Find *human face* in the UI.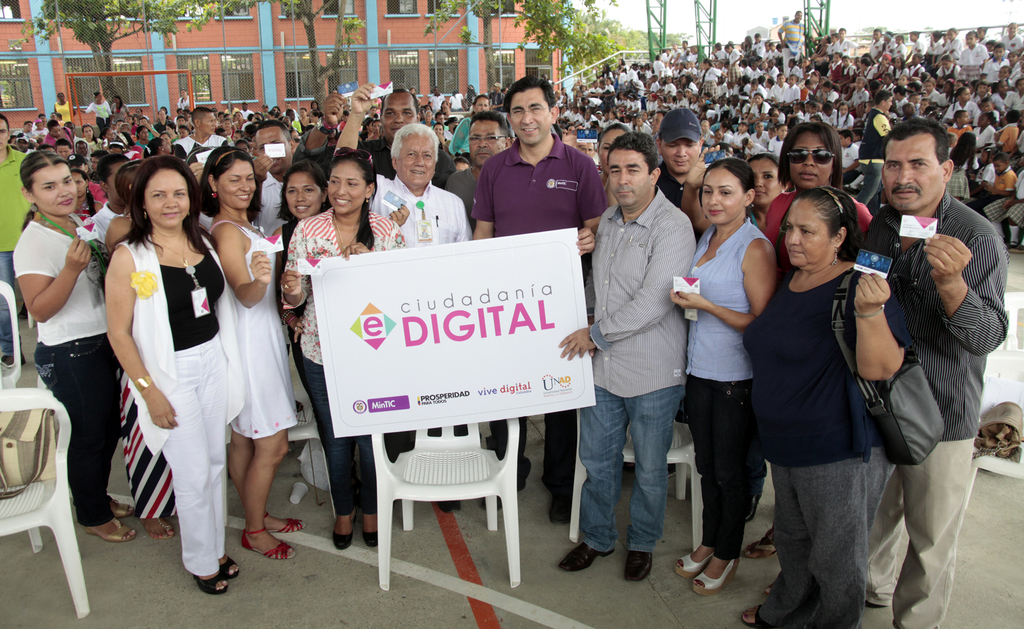
UI element at x1=396, y1=134, x2=434, y2=186.
